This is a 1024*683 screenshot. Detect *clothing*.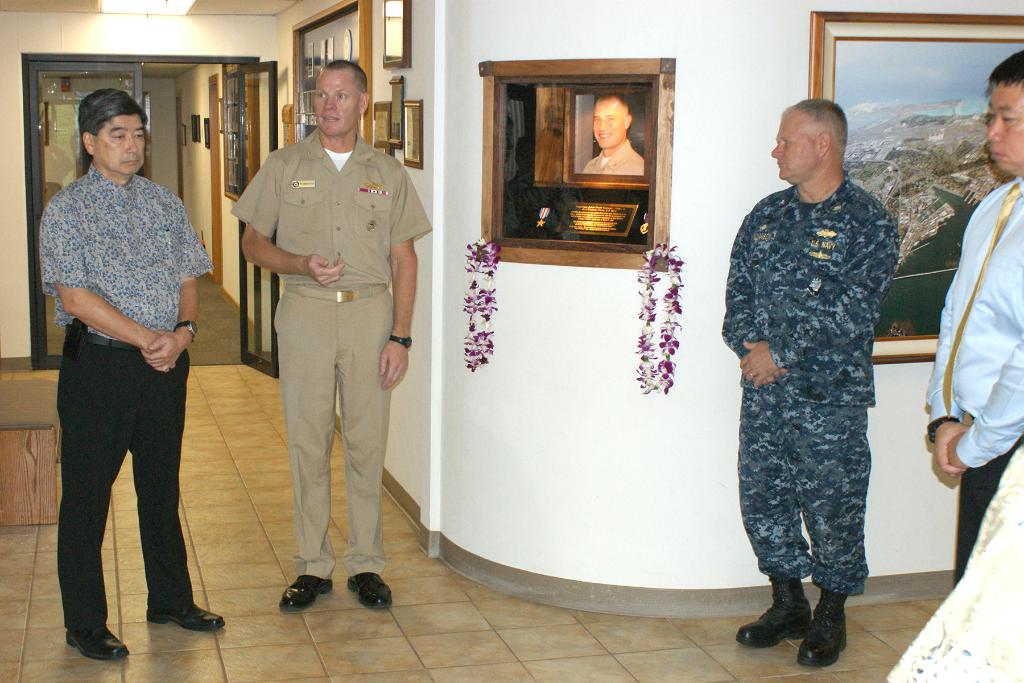
[x1=726, y1=112, x2=915, y2=626].
